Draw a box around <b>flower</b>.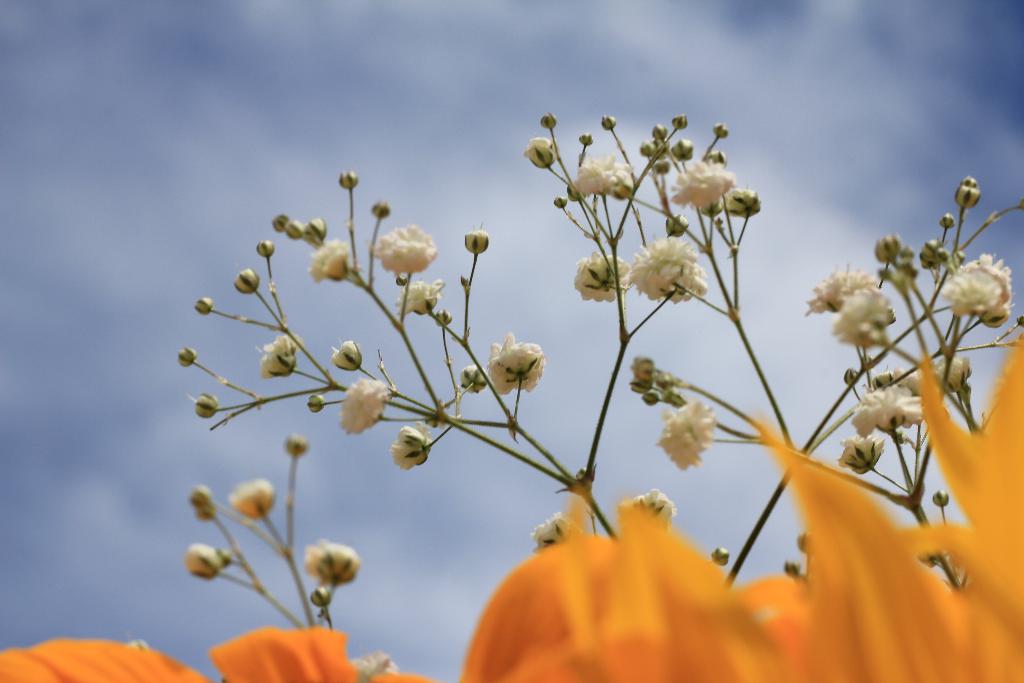
box=[659, 398, 724, 472].
